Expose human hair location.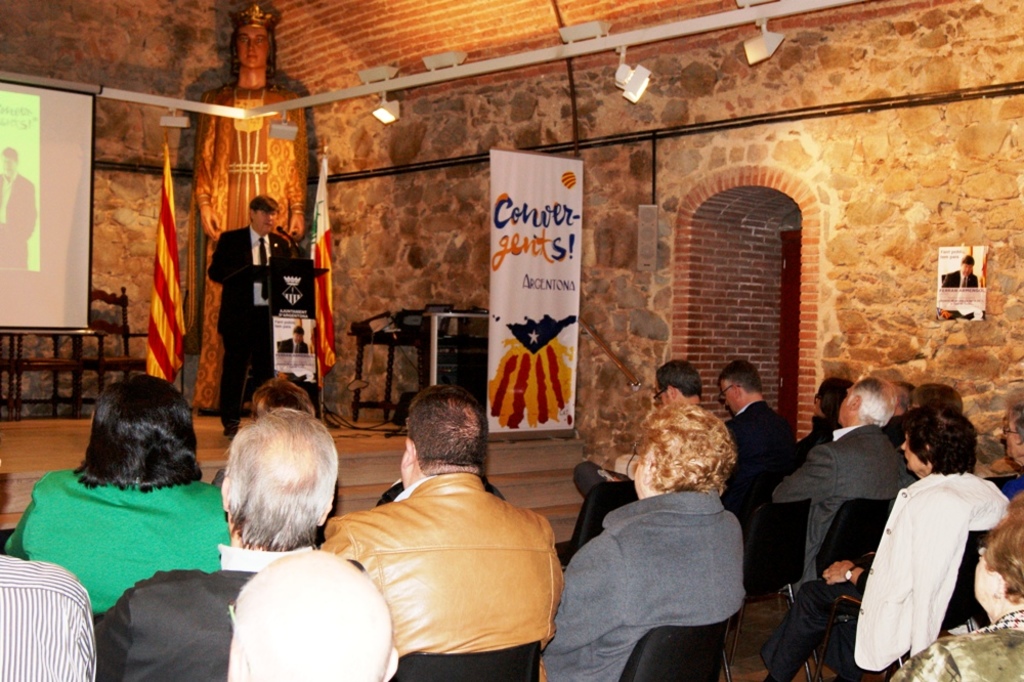
Exposed at 854,376,894,421.
